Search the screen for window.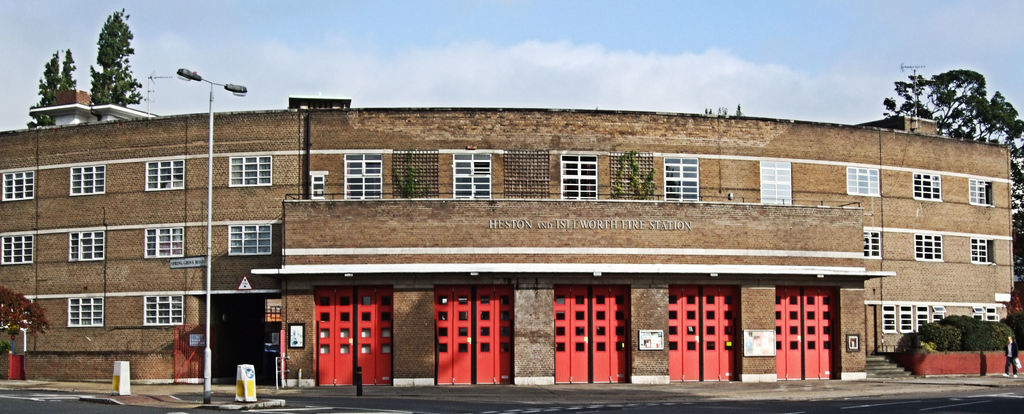
Found at crop(223, 216, 277, 254).
